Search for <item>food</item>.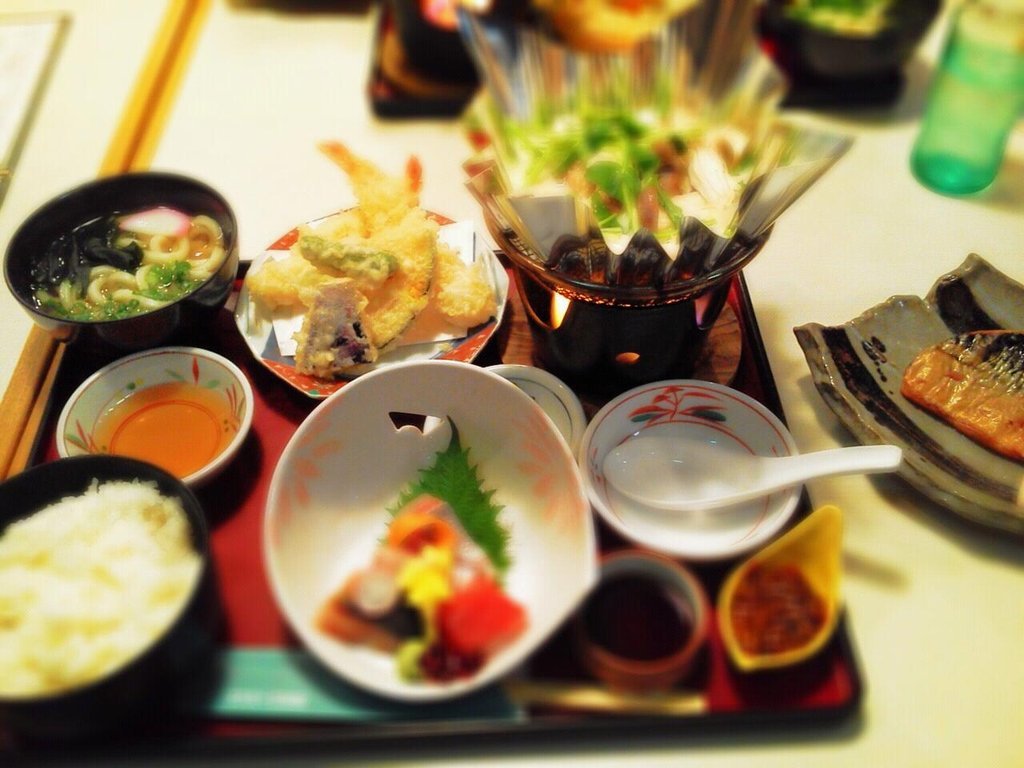
Found at (897, 327, 1023, 462).
